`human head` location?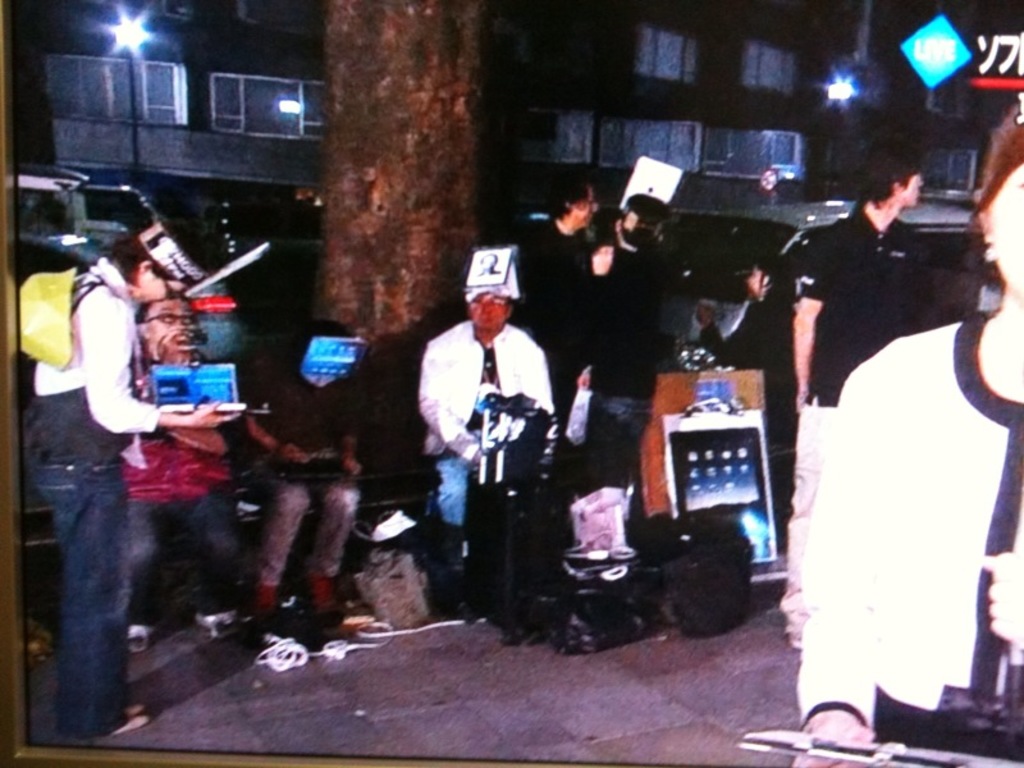
detection(111, 216, 202, 306)
